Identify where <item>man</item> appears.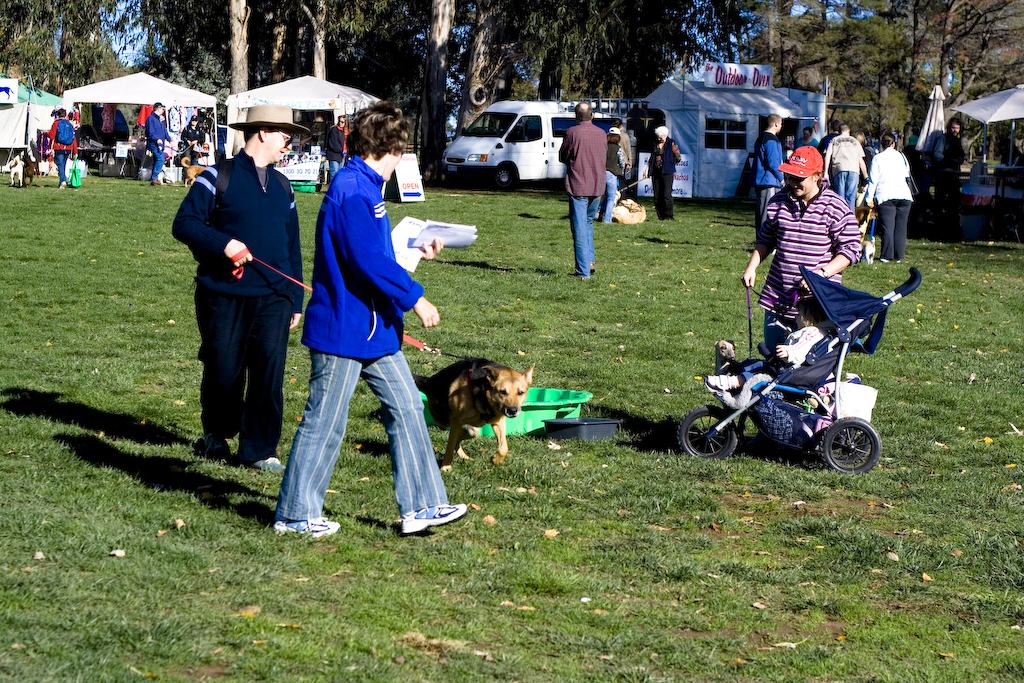
Appears at (933, 114, 964, 228).
